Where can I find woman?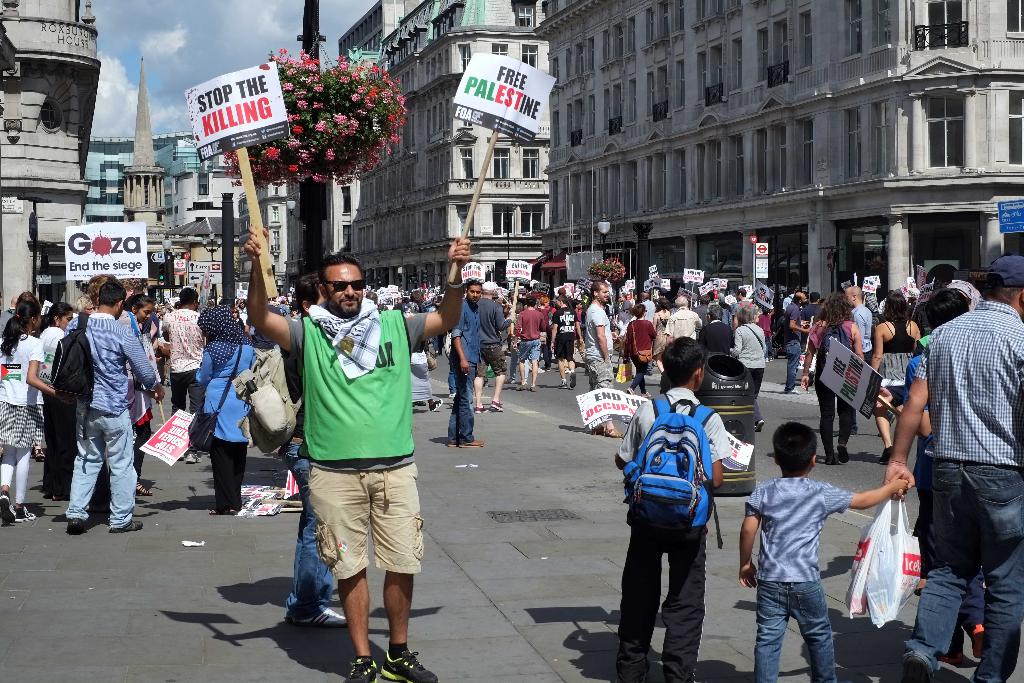
You can find it at {"x1": 38, "y1": 304, "x2": 72, "y2": 384}.
